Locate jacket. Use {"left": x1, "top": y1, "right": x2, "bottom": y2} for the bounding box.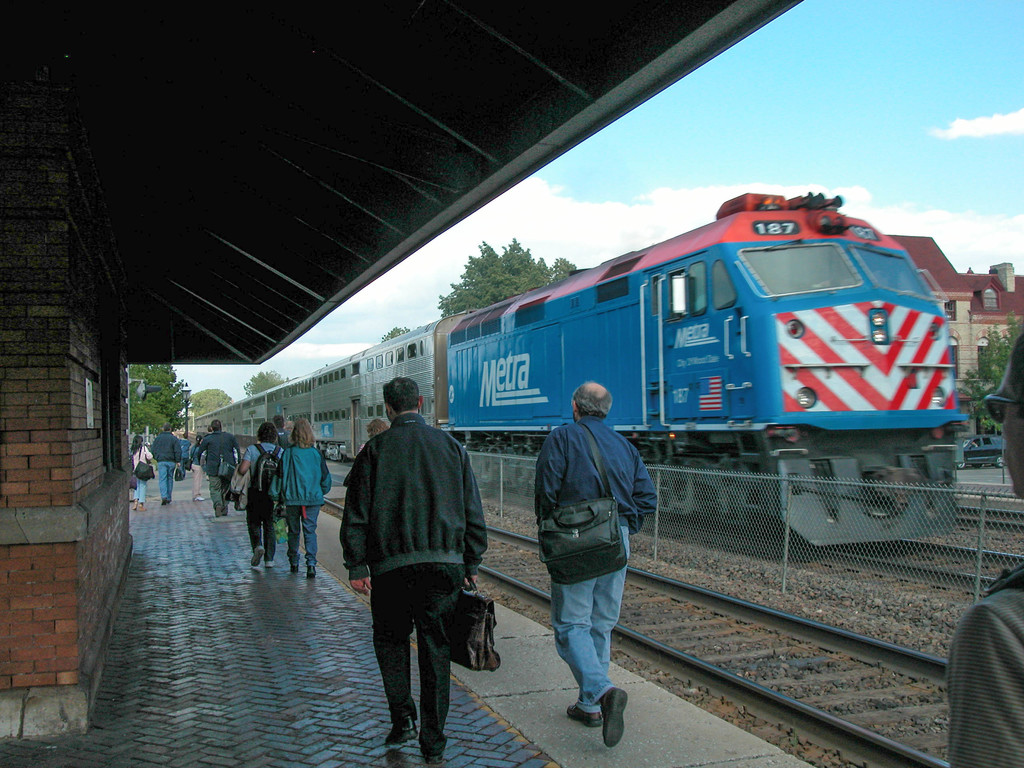
{"left": 334, "top": 408, "right": 490, "bottom": 573}.
